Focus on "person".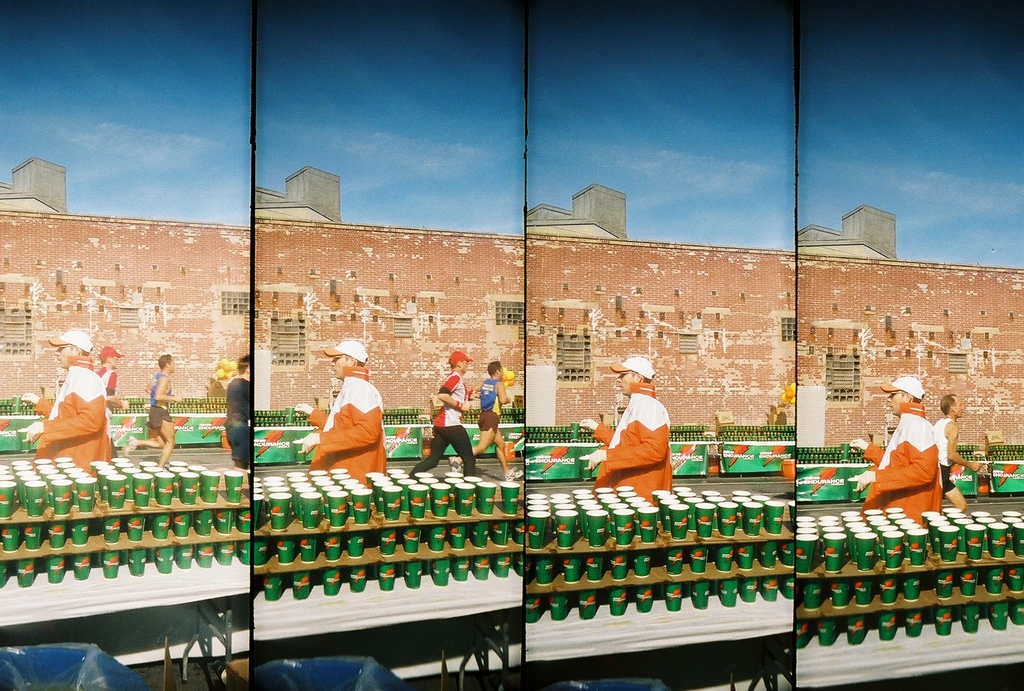
Focused at 847,376,943,529.
